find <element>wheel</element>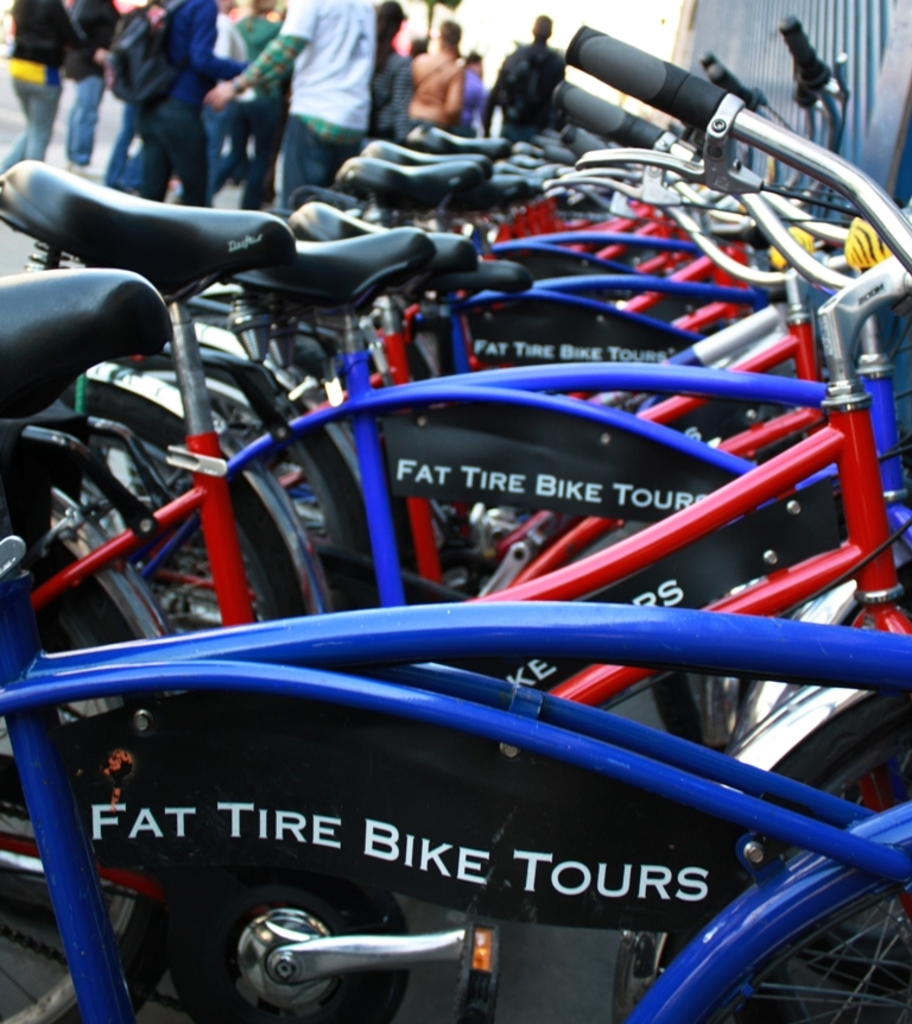
{"left": 645, "top": 656, "right": 739, "bottom": 766}
